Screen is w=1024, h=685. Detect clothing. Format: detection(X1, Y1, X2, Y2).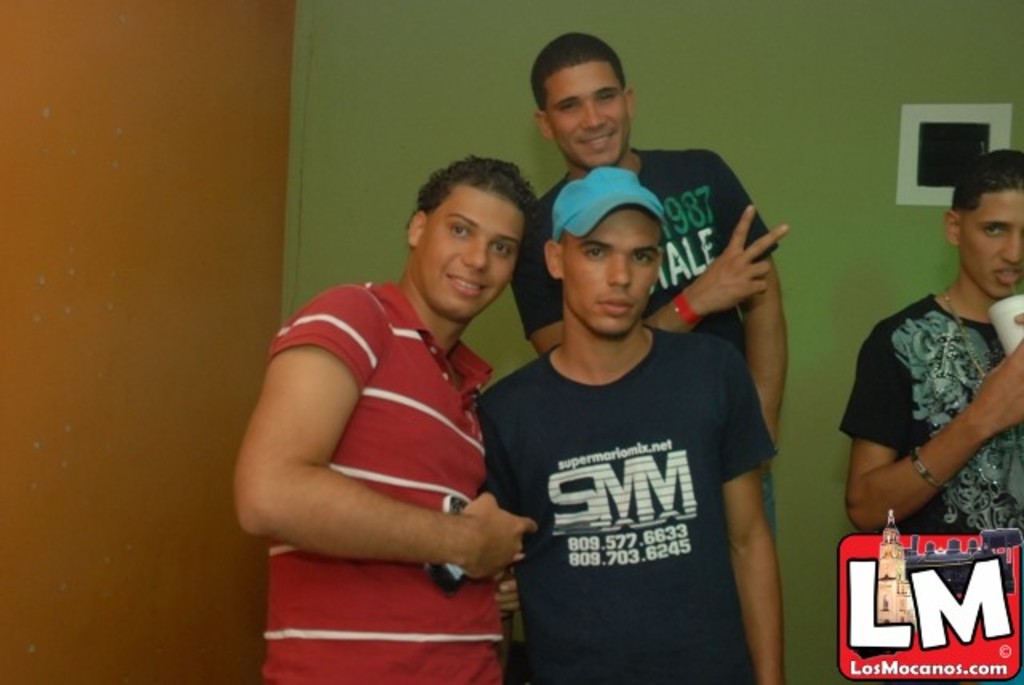
detection(514, 146, 773, 354).
